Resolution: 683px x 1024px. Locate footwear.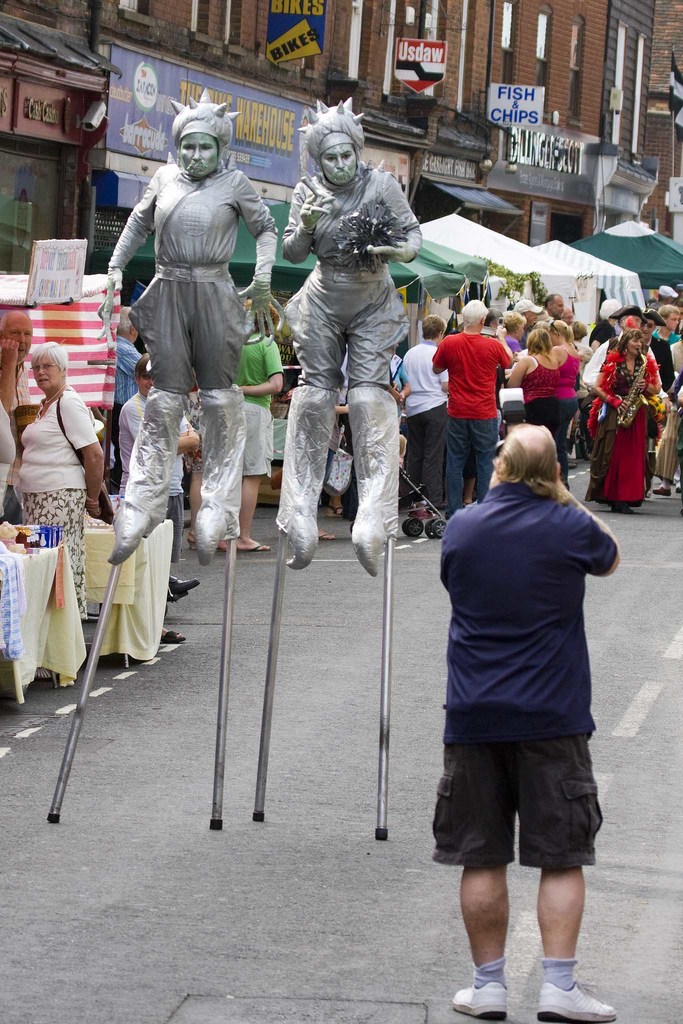
region(160, 629, 186, 645).
